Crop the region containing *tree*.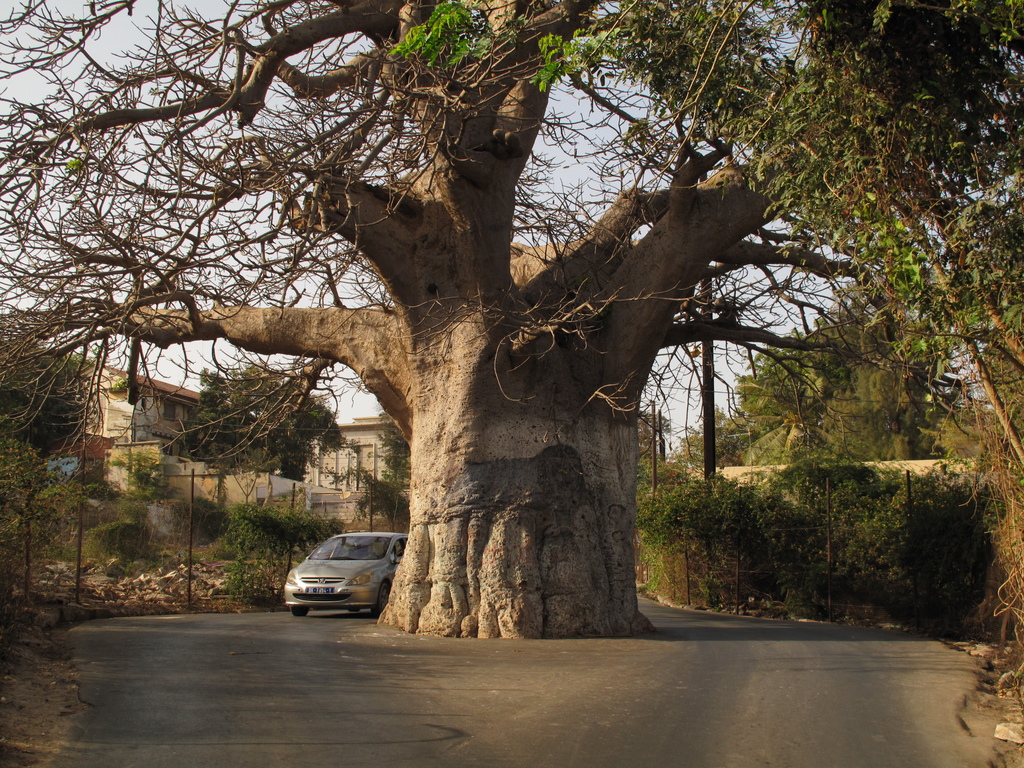
Crop region: left=728, top=344, right=844, bottom=472.
